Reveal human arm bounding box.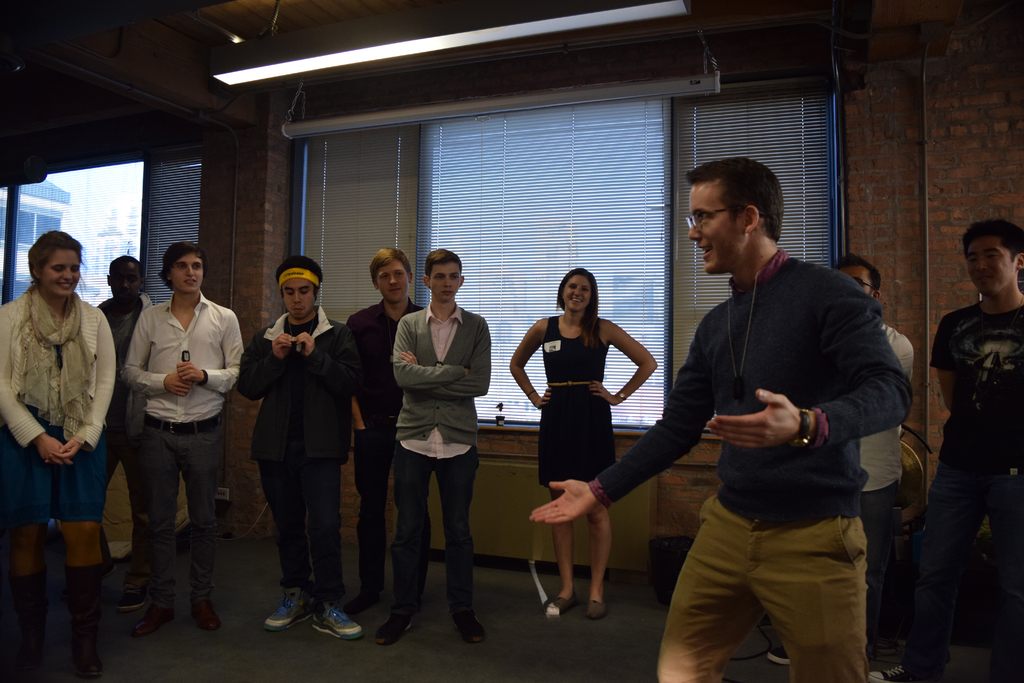
Revealed: x1=527 y1=313 x2=716 y2=523.
